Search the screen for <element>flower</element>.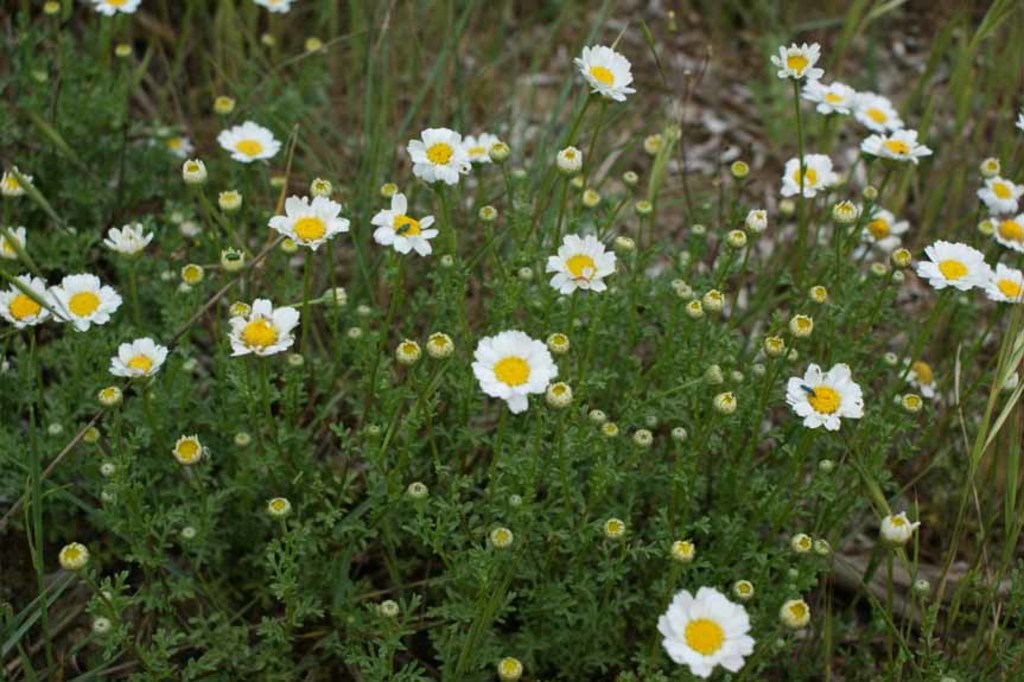
Found at left=214, top=119, right=286, bottom=165.
